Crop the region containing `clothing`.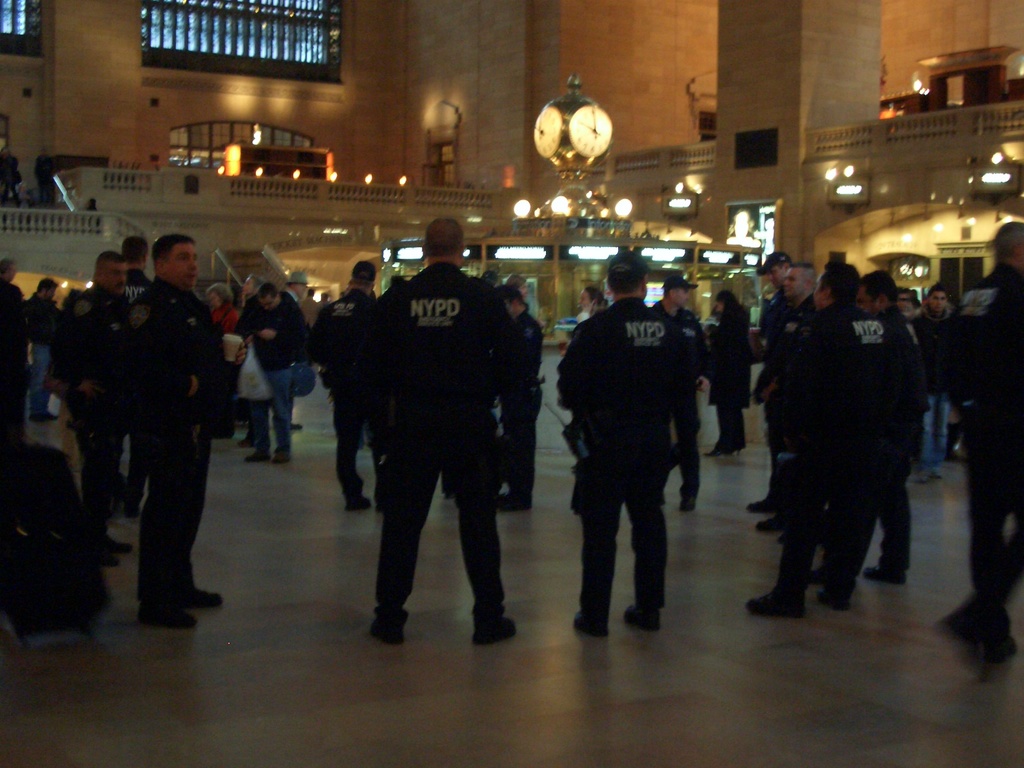
Crop region: region(207, 306, 239, 433).
